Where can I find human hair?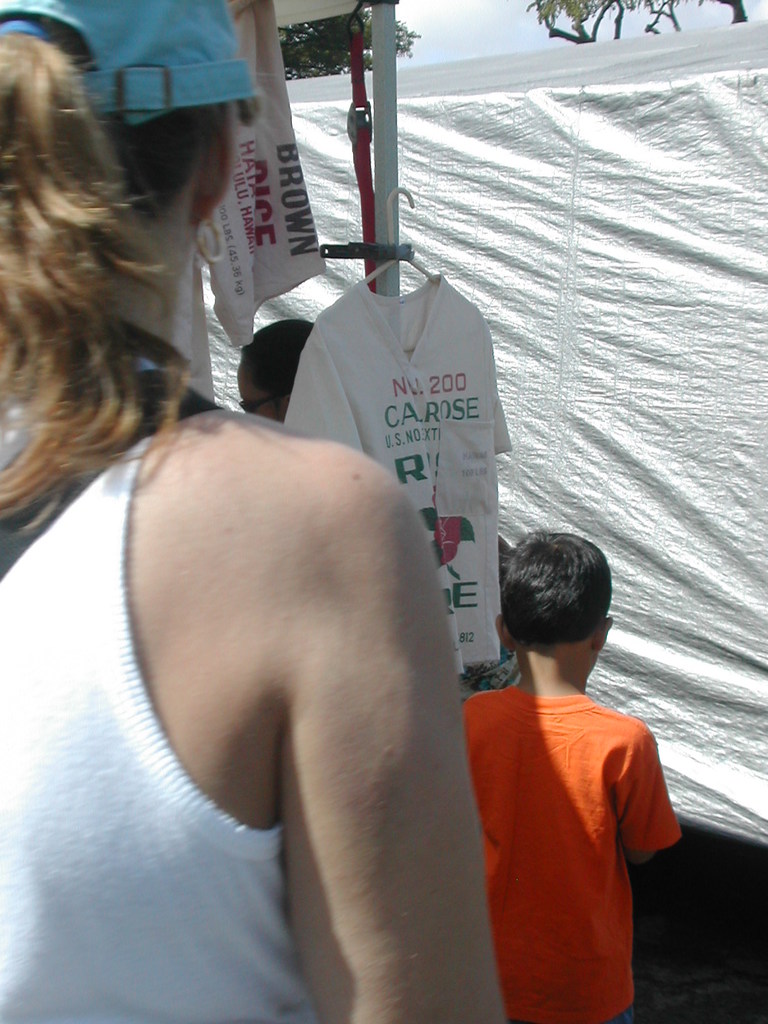
You can find it at rect(12, 13, 239, 595).
